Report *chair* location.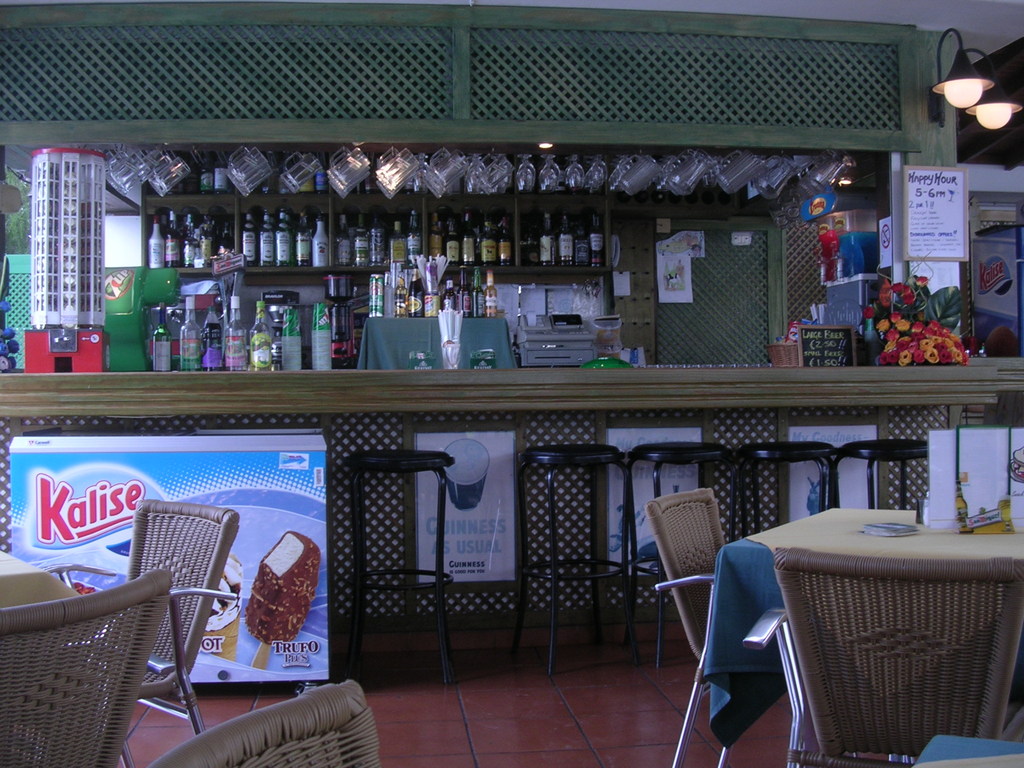
Report: bbox=(163, 674, 399, 767).
